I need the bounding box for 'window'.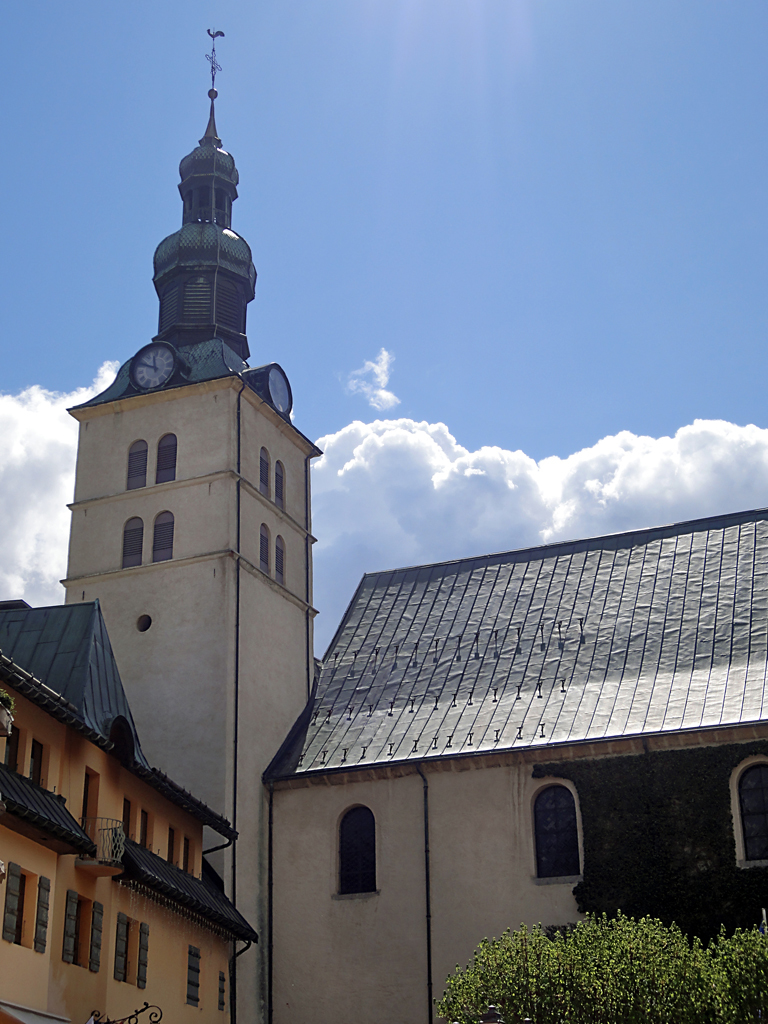
Here it is: [left=270, top=540, right=288, bottom=580].
